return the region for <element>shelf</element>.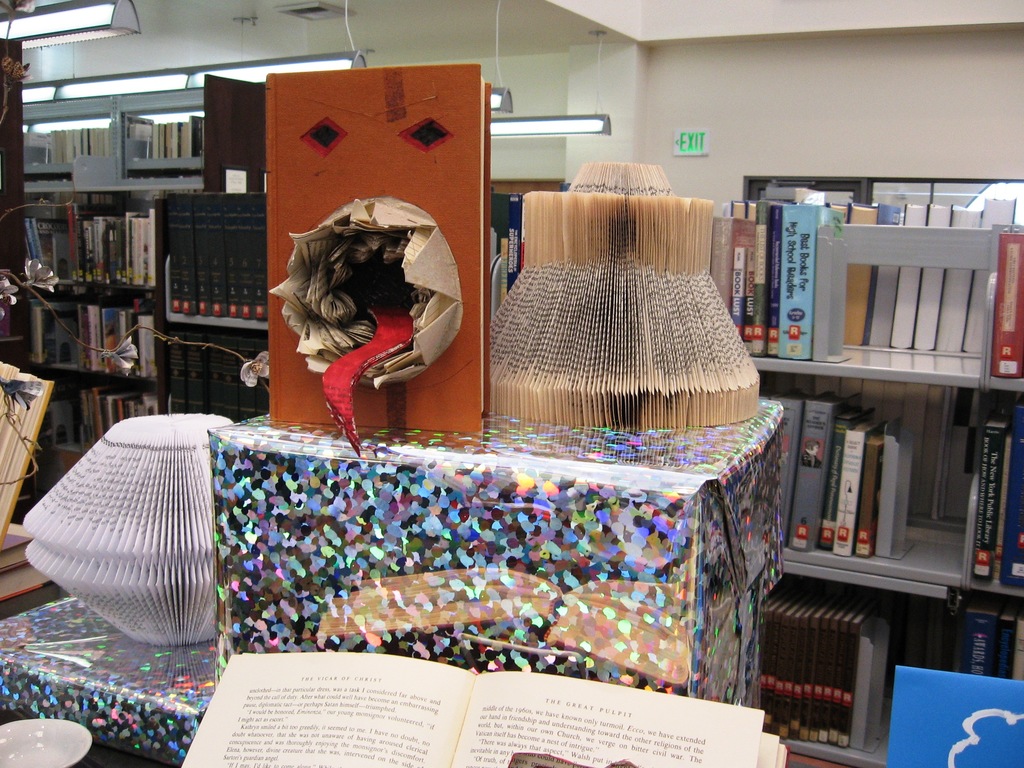
select_region(31, 80, 285, 502).
